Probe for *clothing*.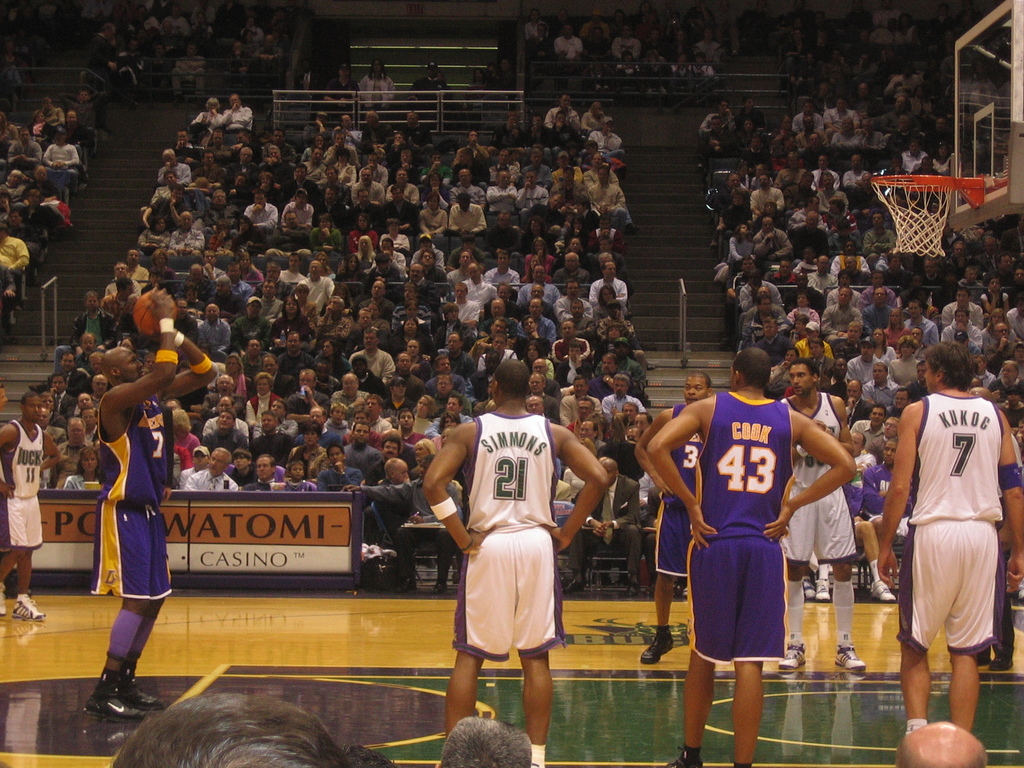
Probe result: (91,399,175,595).
